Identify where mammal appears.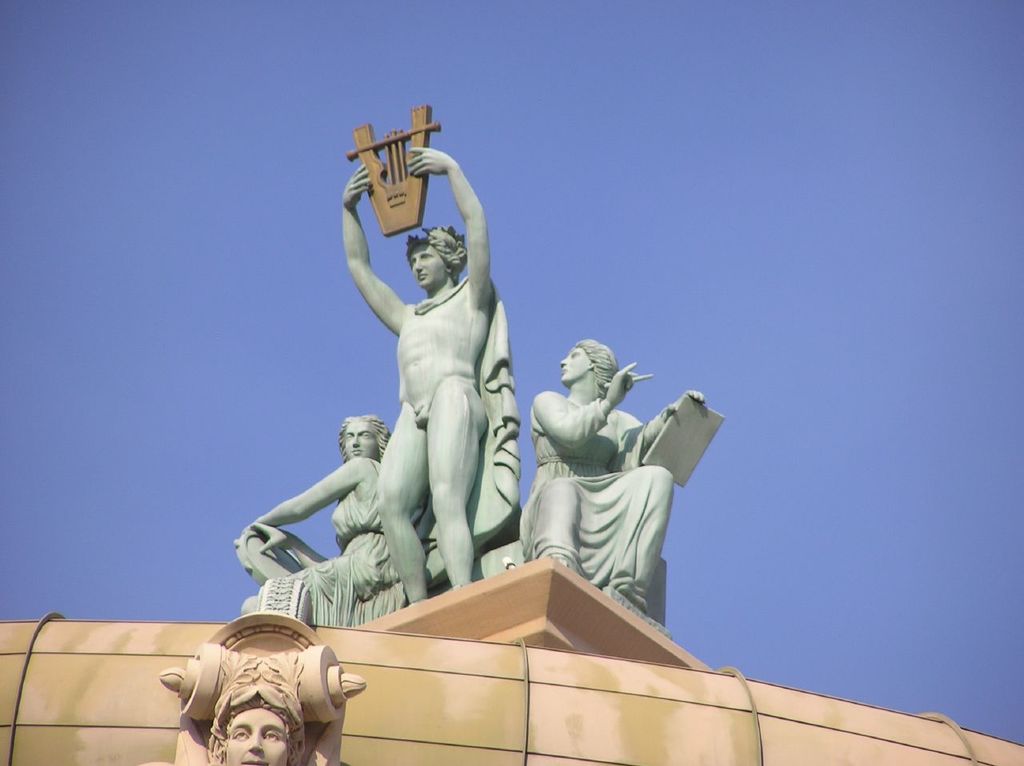
Appears at bbox(230, 409, 391, 568).
